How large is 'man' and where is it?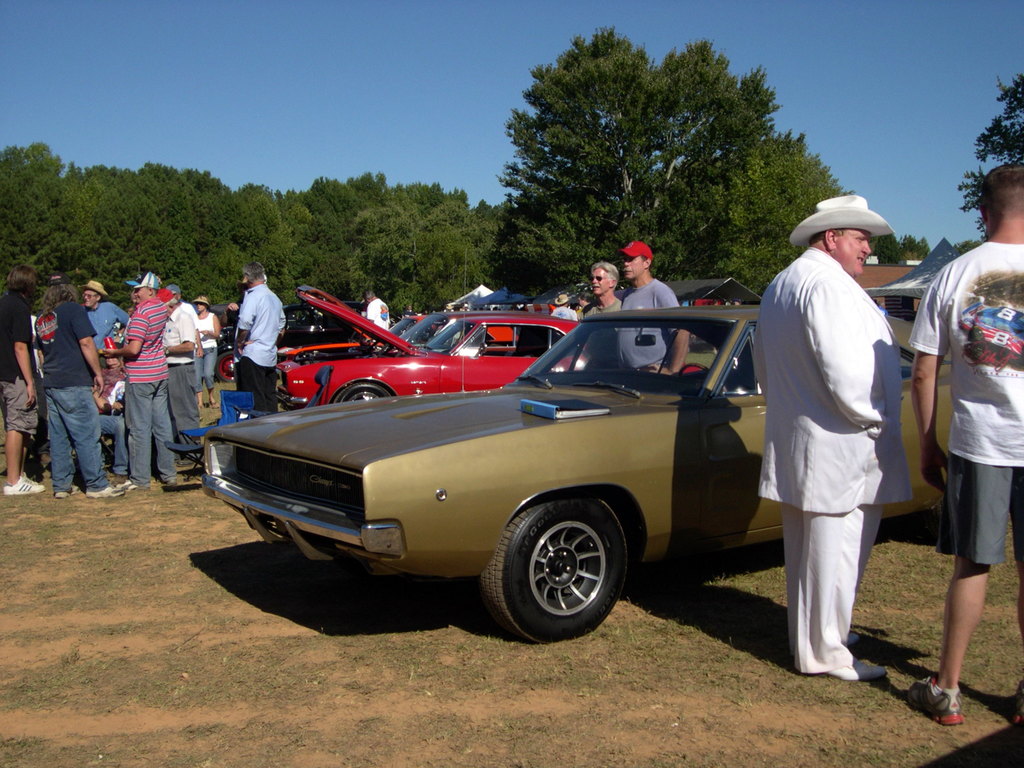
Bounding box: 34:269:117:495.
